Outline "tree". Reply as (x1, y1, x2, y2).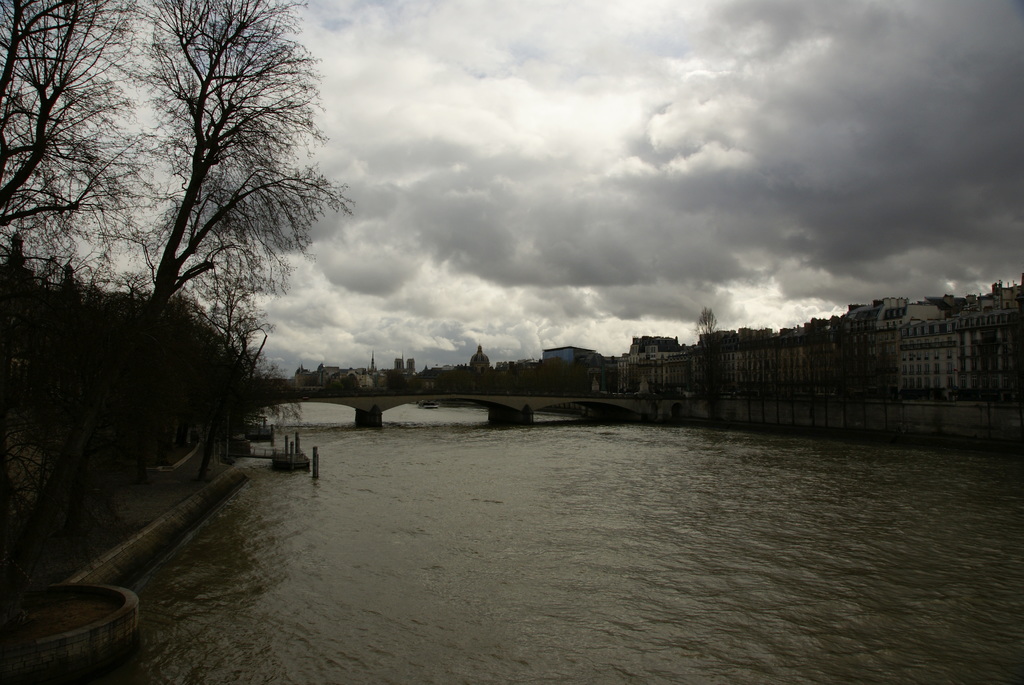
(91, 7, 318, 468).
